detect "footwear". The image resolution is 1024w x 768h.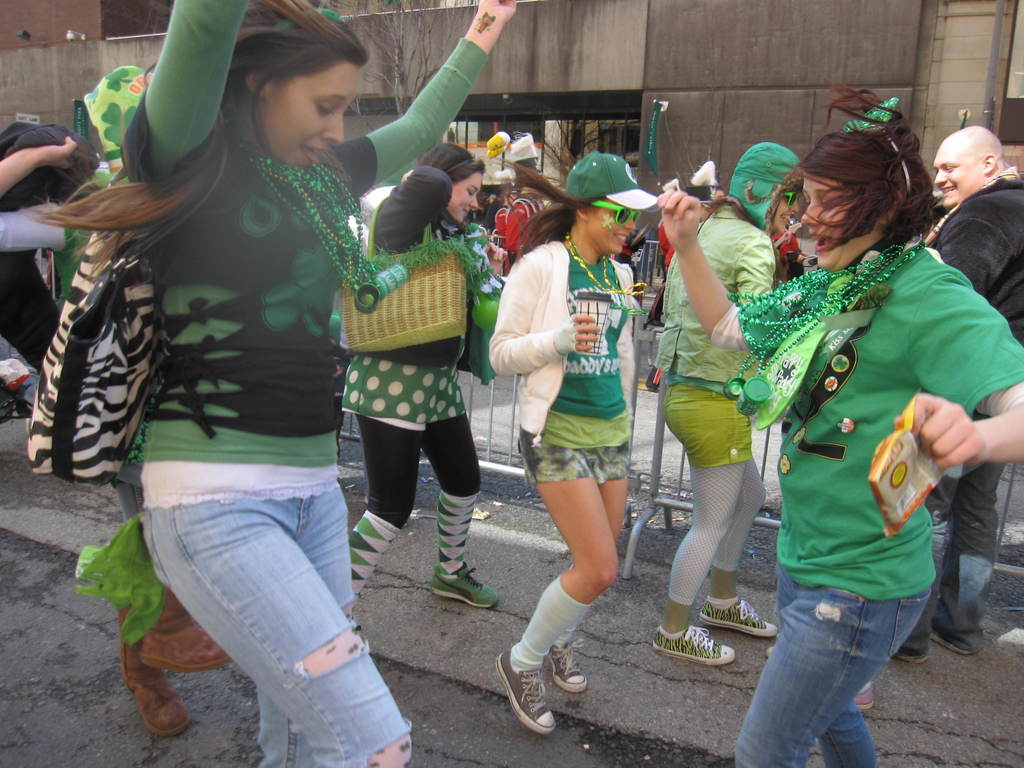
111:609:196:740.
